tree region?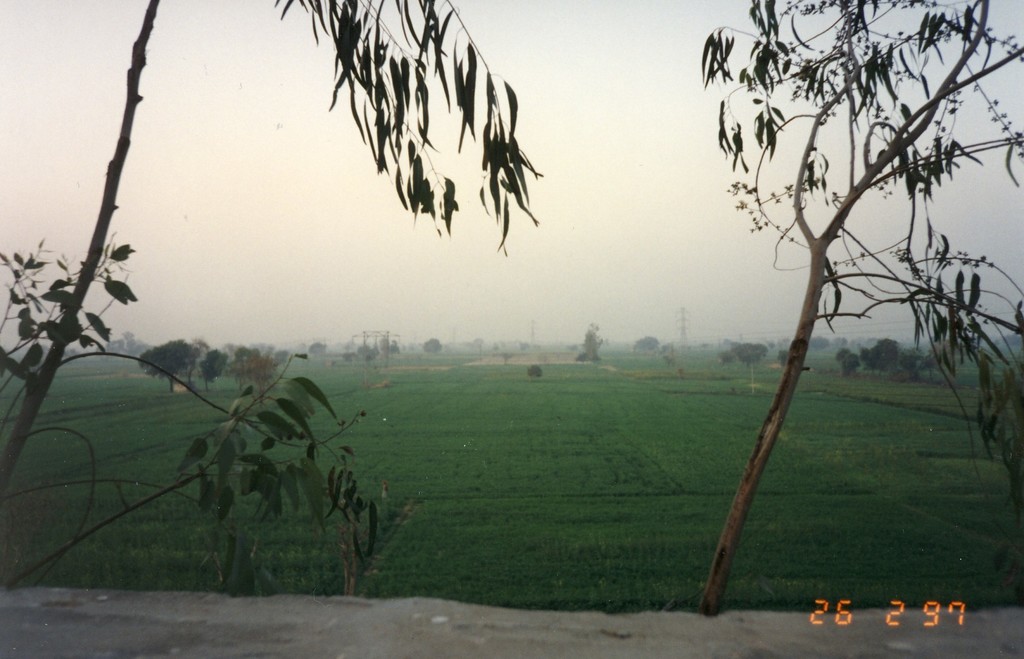
[303, 341, 331, 358]
